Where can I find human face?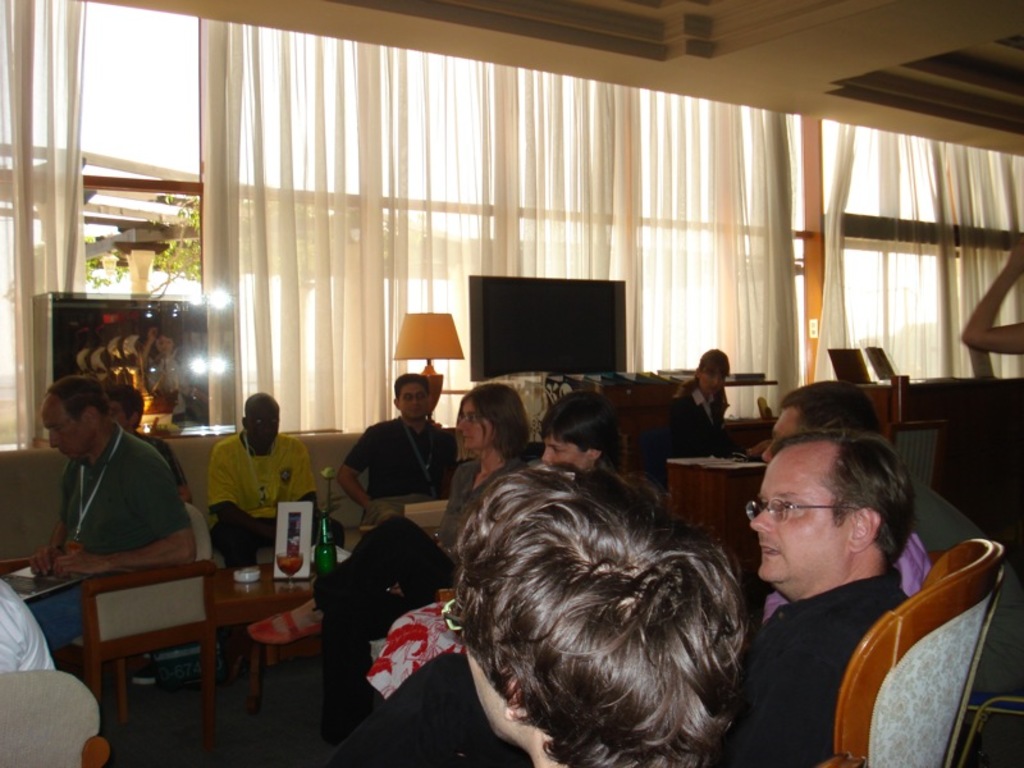
You can find it at bbox=(763, 406, 803, 460).
